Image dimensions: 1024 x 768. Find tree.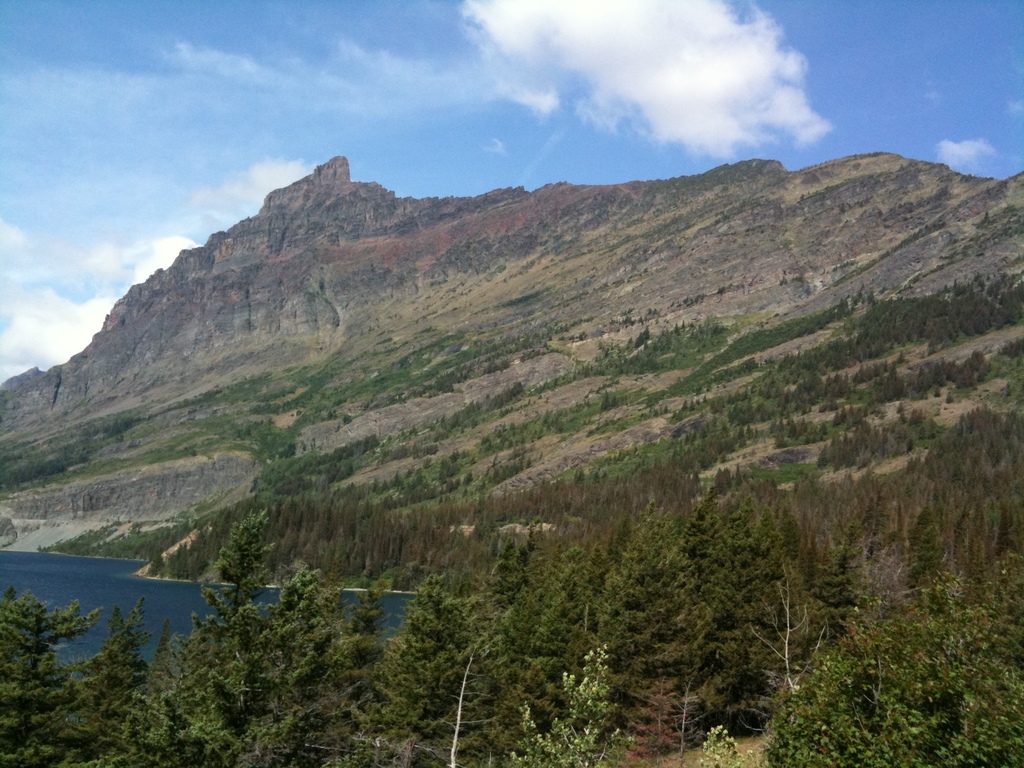
(x1=0, y1=166, x2=1023, y2=579).
